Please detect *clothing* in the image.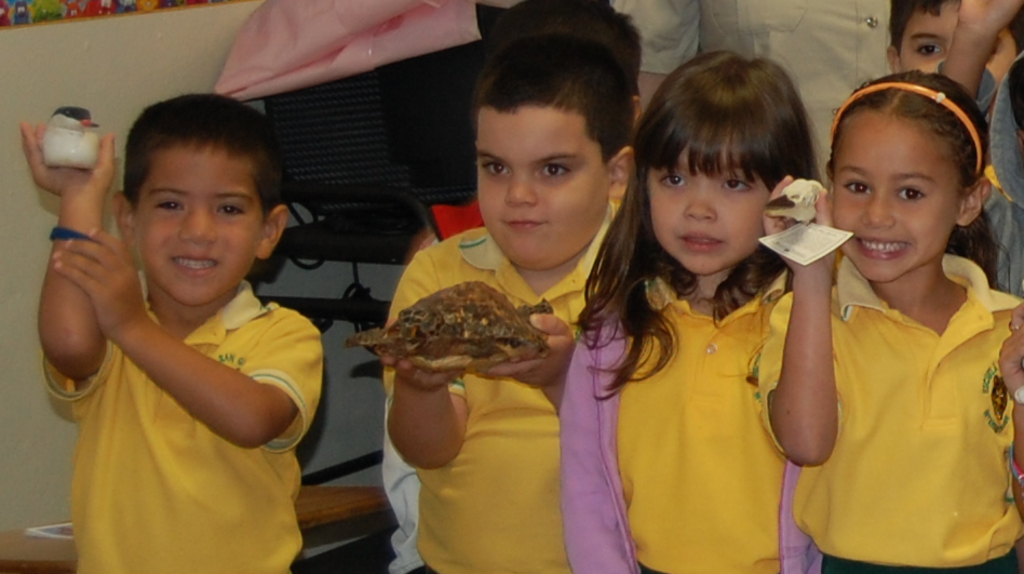
box(562, 0, 692, 132).
